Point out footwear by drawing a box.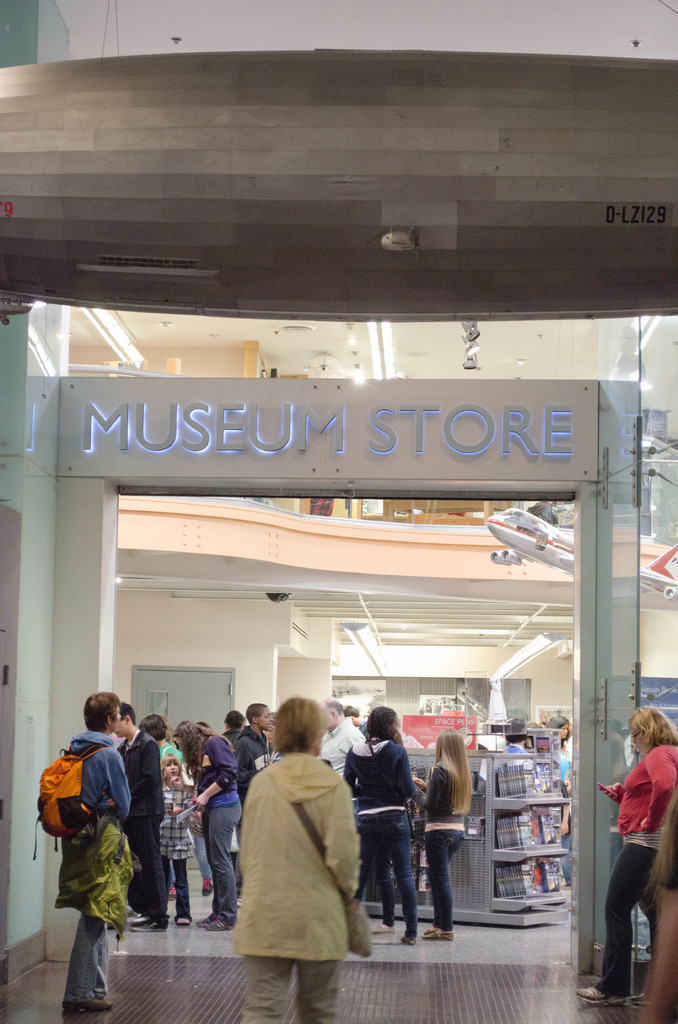
172, 914, 193, 927.
